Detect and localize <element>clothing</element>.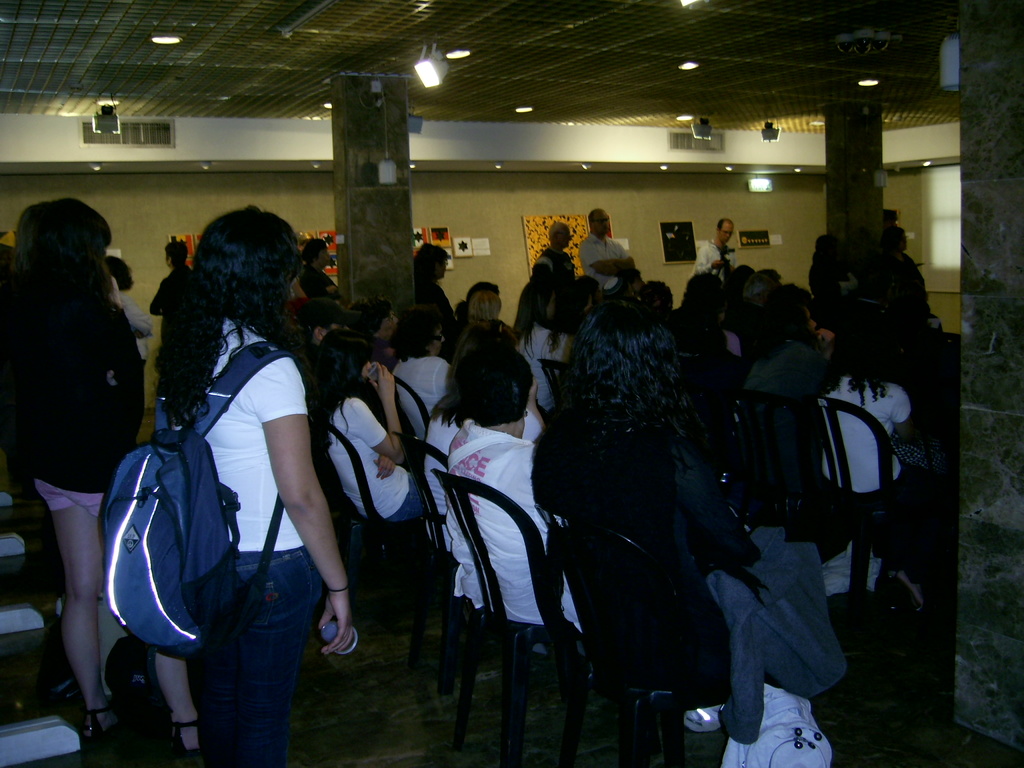
Localized at (left=580, top=236, right=642, bottom=297).
